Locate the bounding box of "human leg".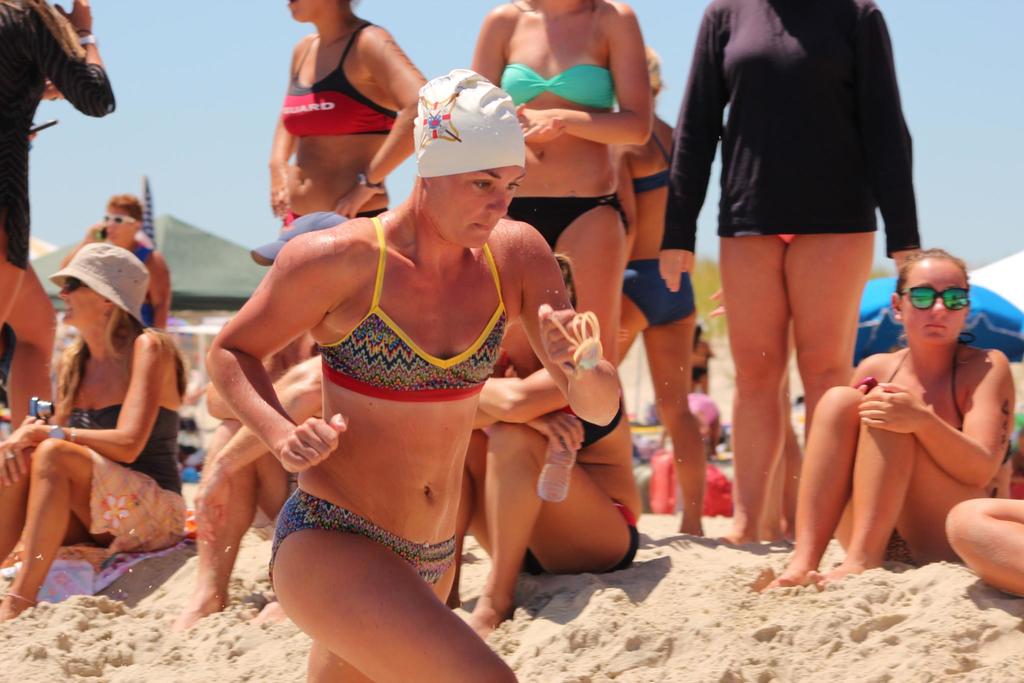
Bounding box: box(299, 553, 456, 679).
